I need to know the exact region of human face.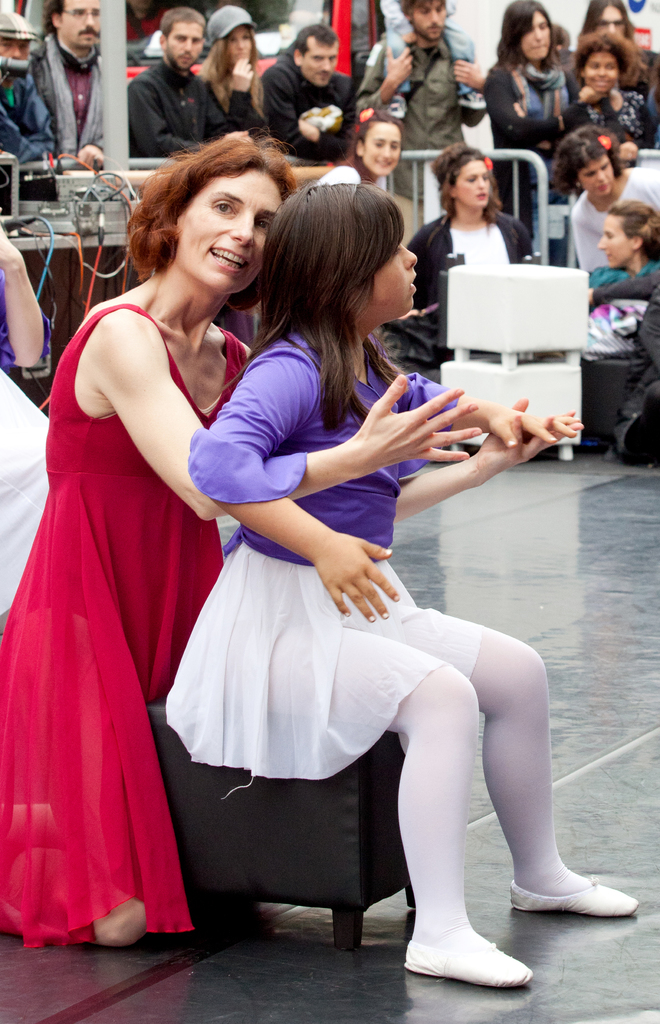
Region: region(598, 221, 631, 264).
